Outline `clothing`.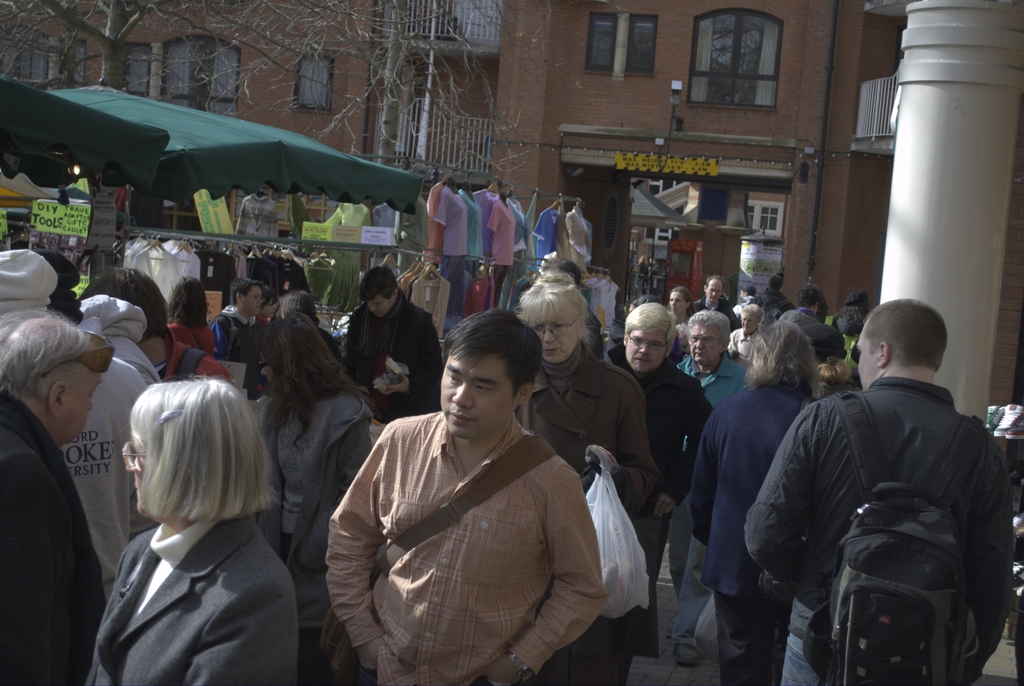
Outline: rect(205, 303, 242, 368).
